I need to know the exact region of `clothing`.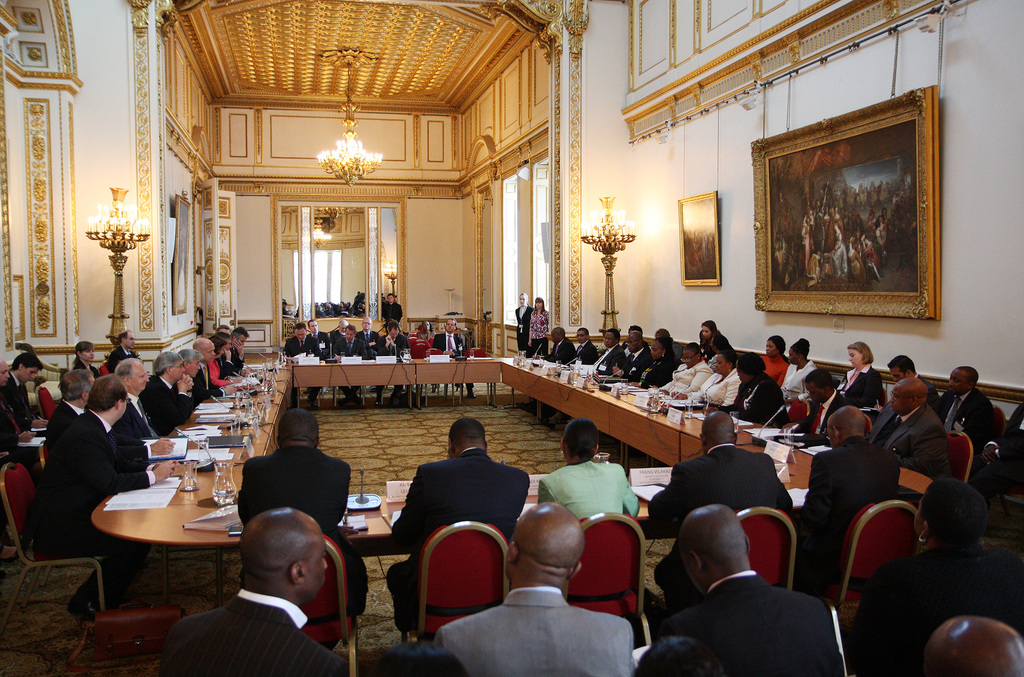
Region: Rect(323, 333, 374, 405).
